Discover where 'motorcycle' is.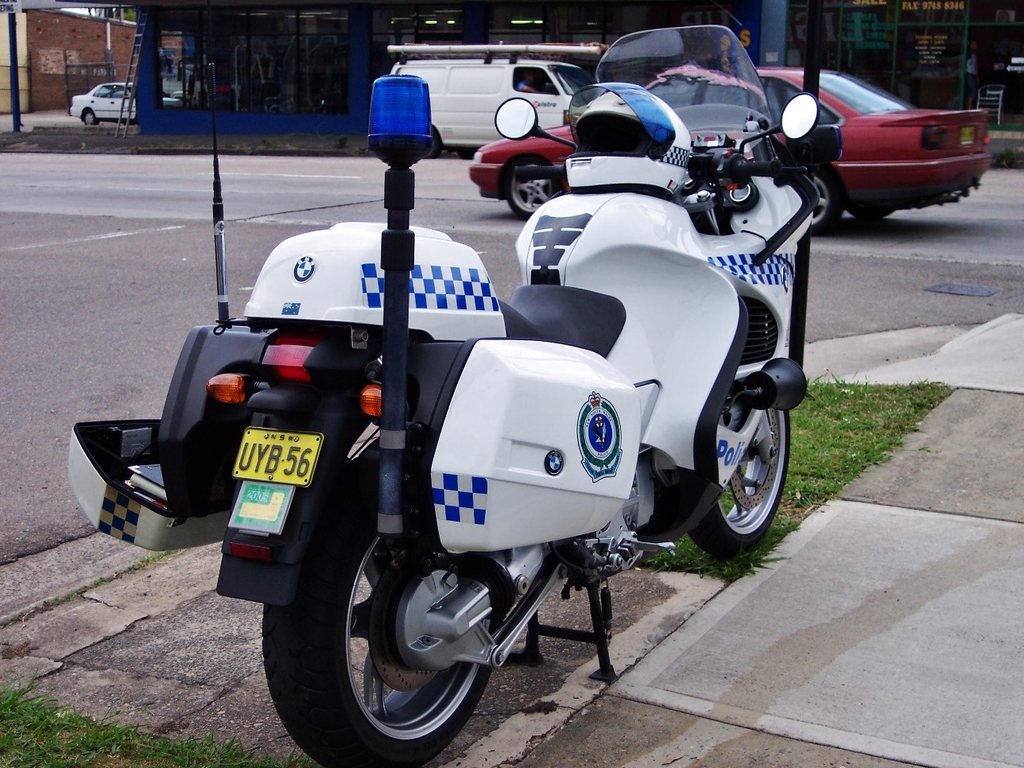
Discovered at 68 20 840 767.
